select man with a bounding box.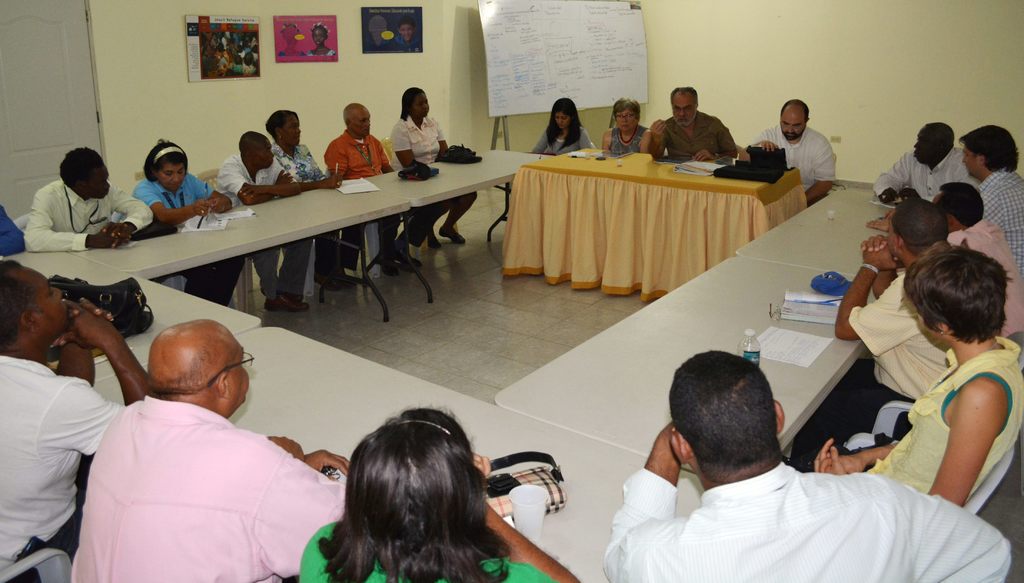
region(58, 315, 348, 560).
